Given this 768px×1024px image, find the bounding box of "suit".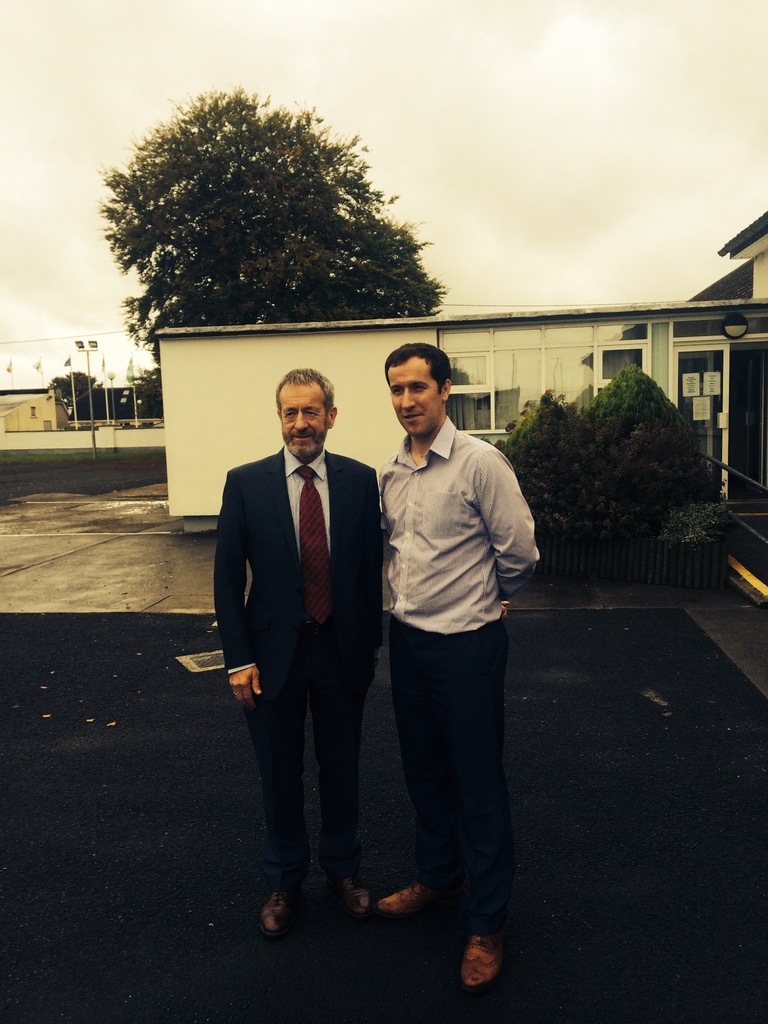
<bbox>216, 360, 394, 925</bbox>.
